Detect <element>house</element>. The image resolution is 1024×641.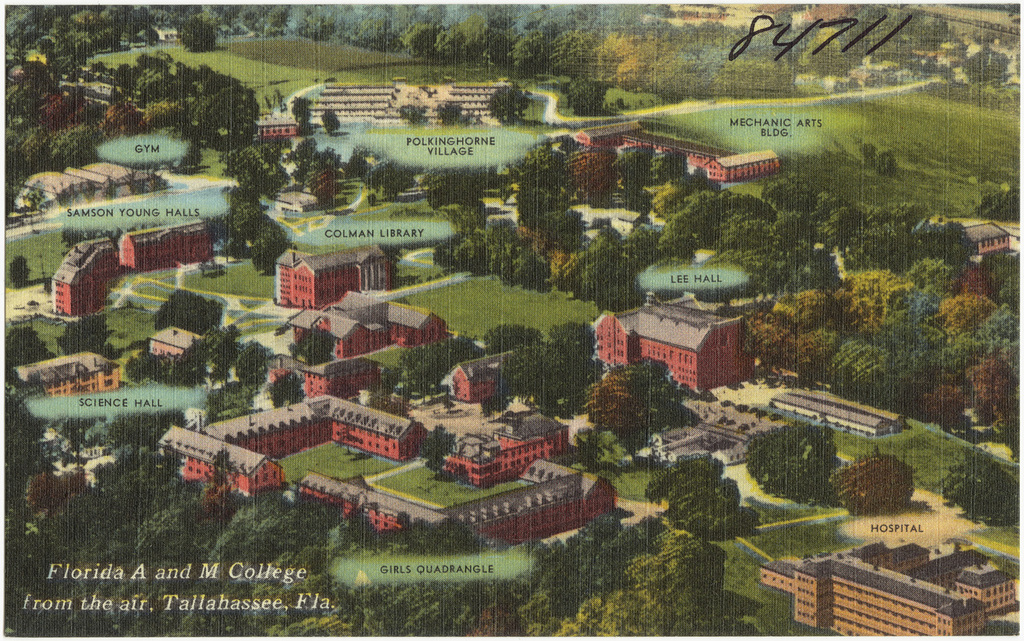
[568, 111, 785, 188].
